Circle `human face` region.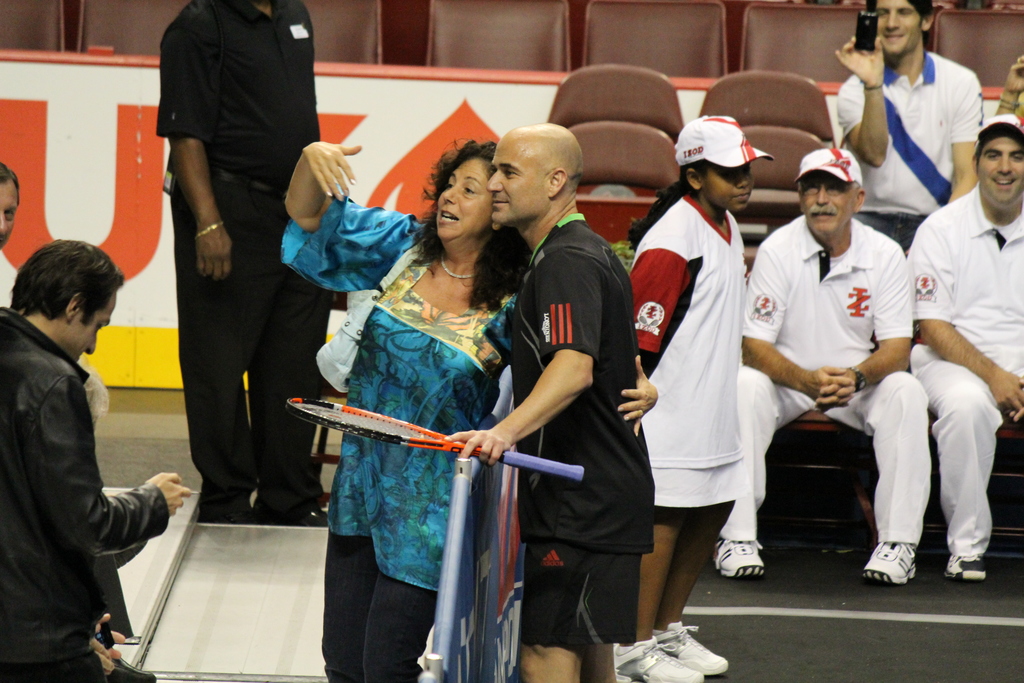
Region: locate(76, 290, 117, 359).
